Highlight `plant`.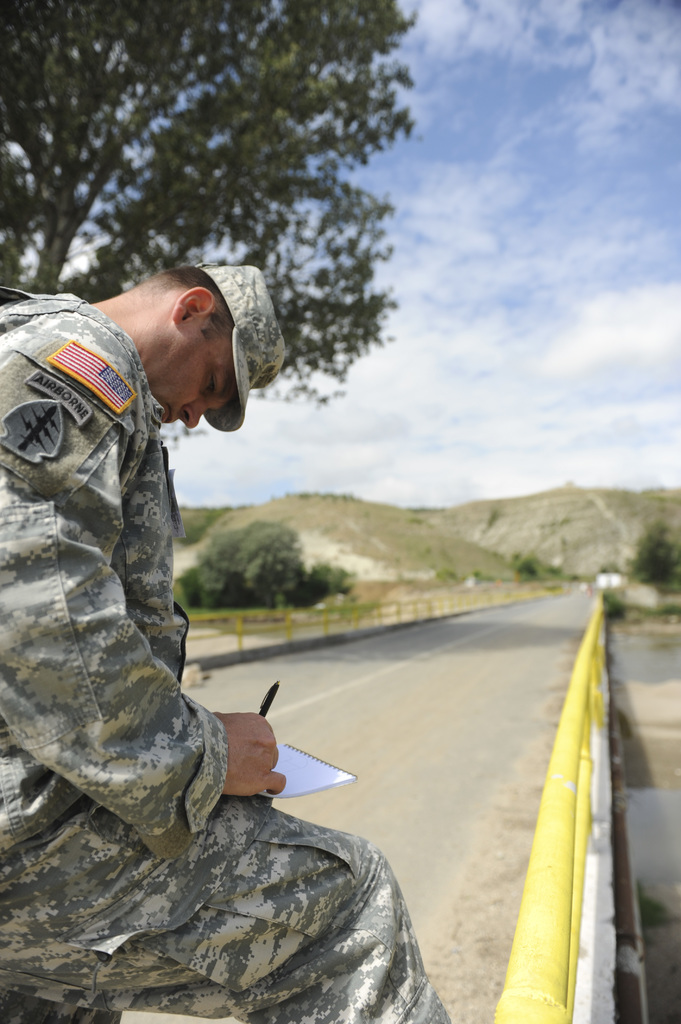
Highlighted region: {"x1": 648, "y1": 601, "x2": 680, "y2": 629}.
